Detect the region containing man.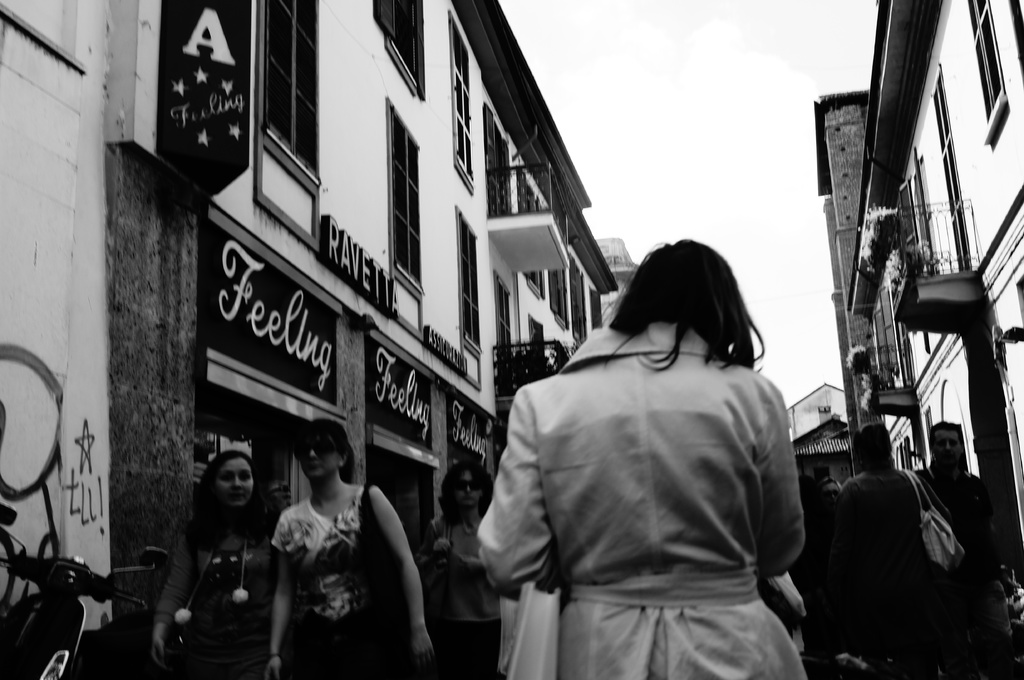
913:423:1009:651.
